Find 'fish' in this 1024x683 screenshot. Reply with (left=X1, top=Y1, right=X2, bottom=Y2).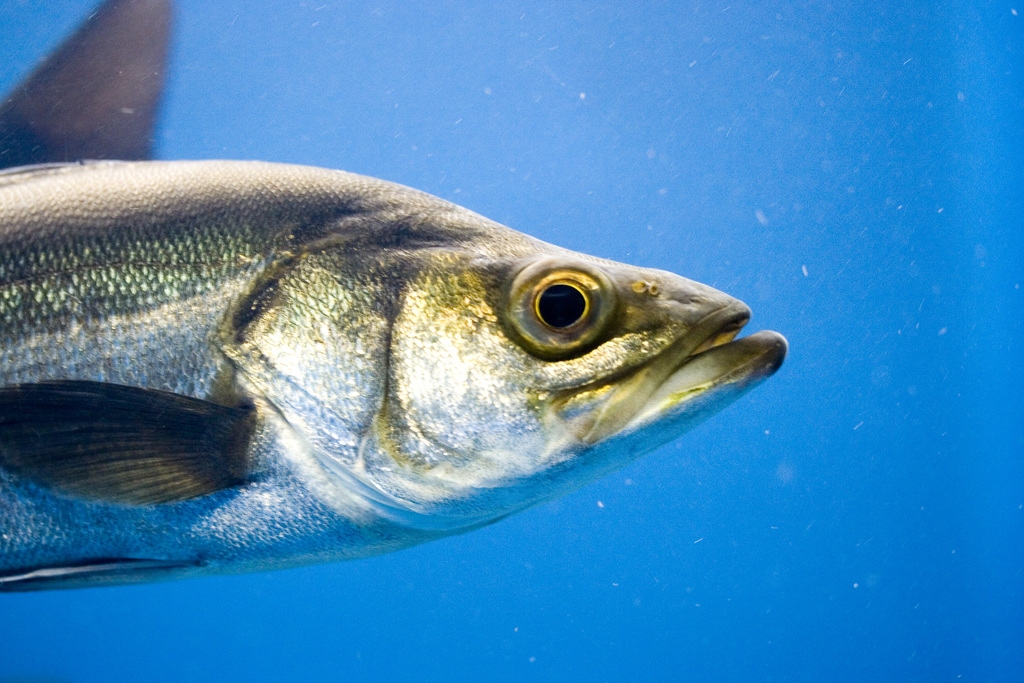
(left=0, top=0, right=186, bottom=162).
